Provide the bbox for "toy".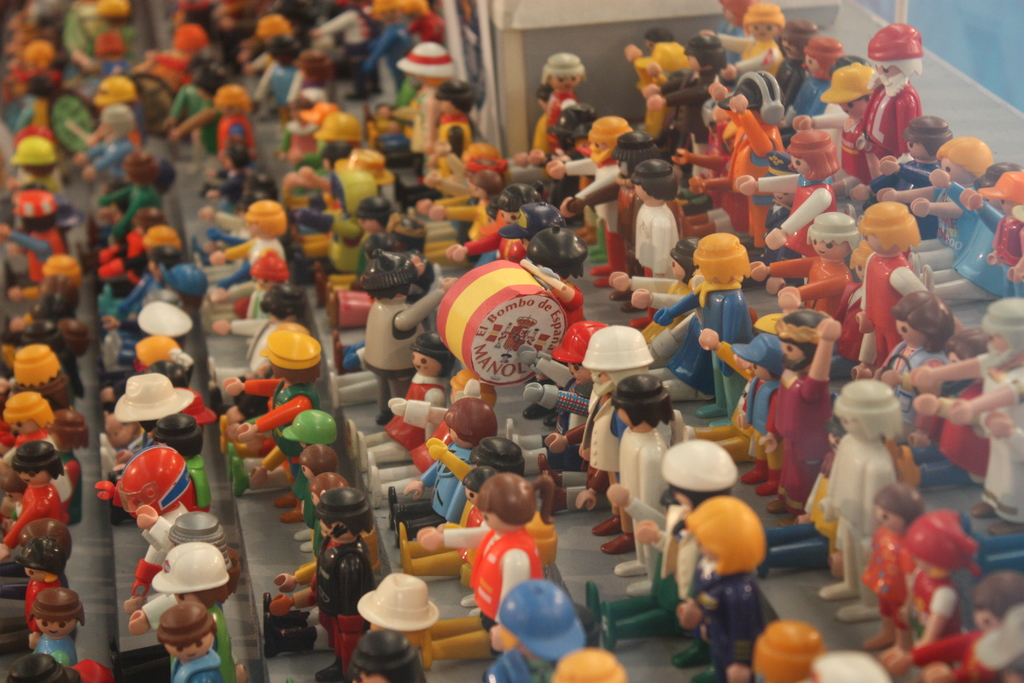
{"x1": 751, "y1": 206, "x2": 861, "y2": 317}.
